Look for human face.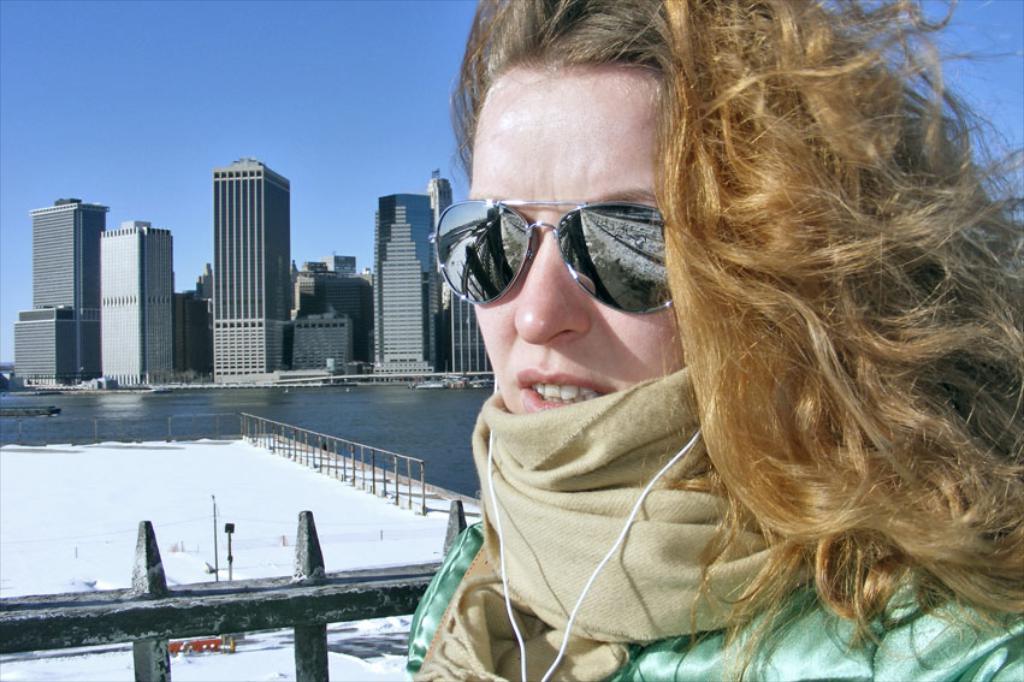
Found: [left=461, top=67, right=687, bottom=419].
